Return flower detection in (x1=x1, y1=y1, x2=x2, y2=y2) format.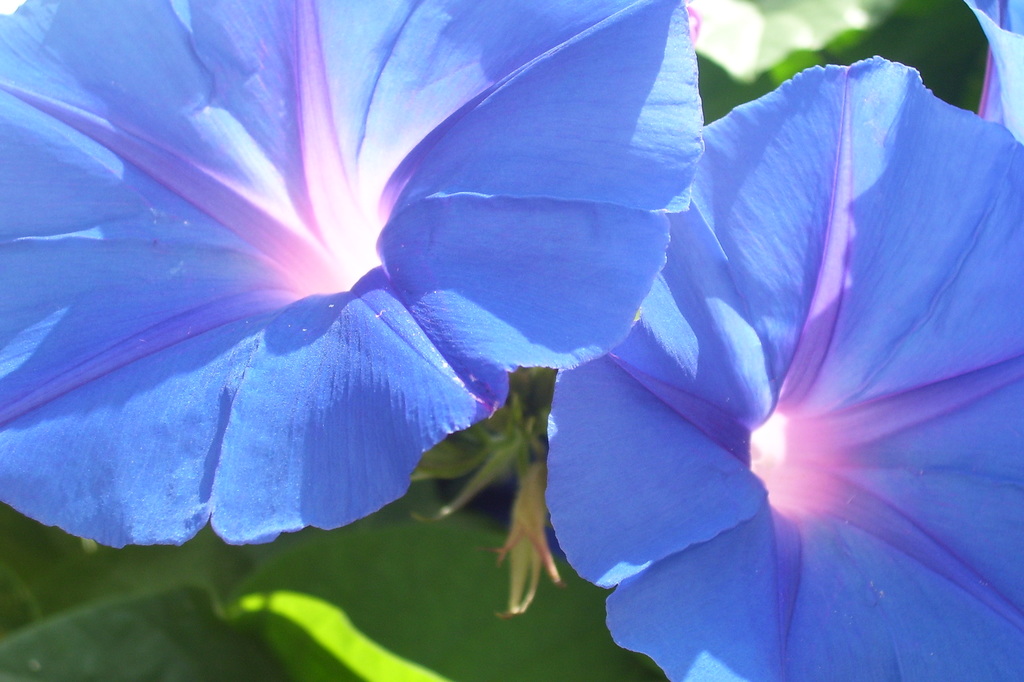
(x1=5, y1=0, x2=701, y2=544).
